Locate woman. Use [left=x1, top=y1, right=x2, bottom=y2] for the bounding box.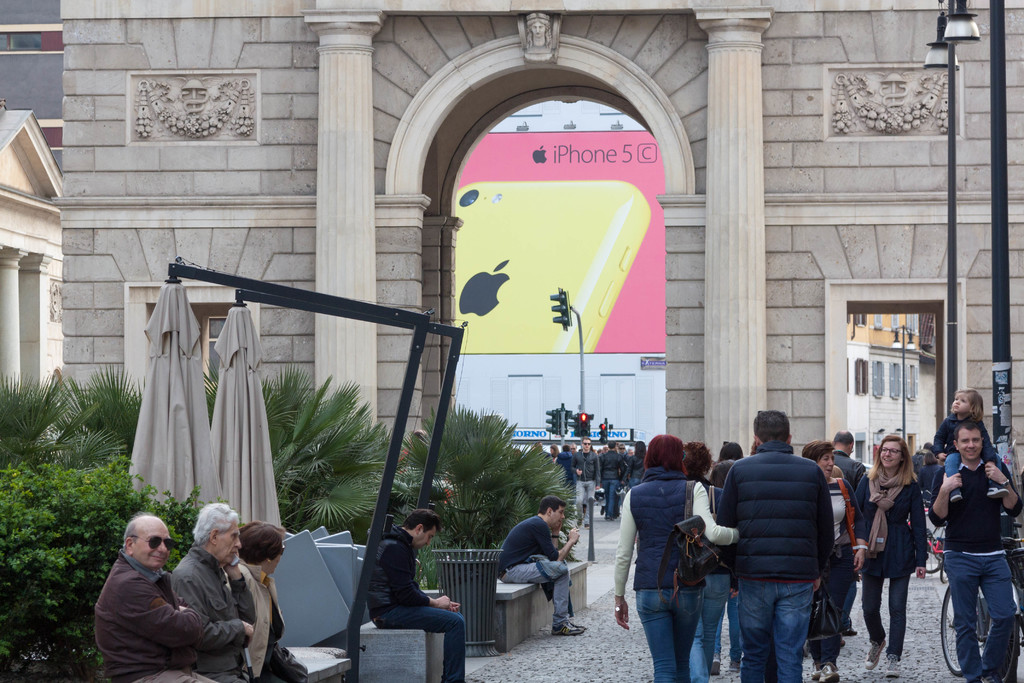
[left=865, top=430, right=934, bottom=679].
